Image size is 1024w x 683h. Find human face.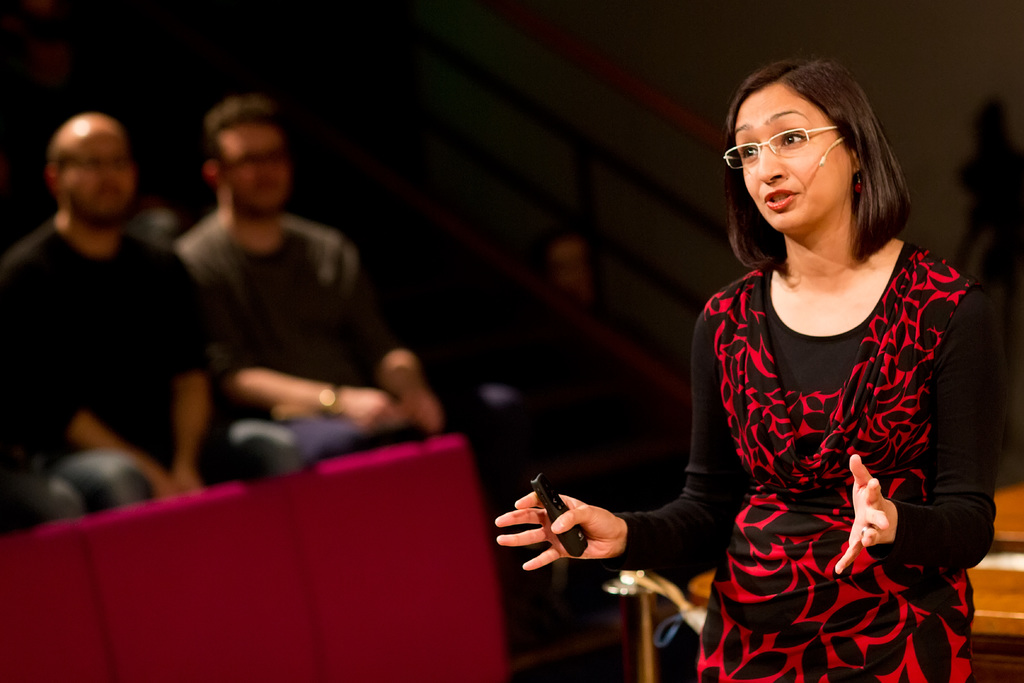
bbox=[58, 127, 136, 216].
